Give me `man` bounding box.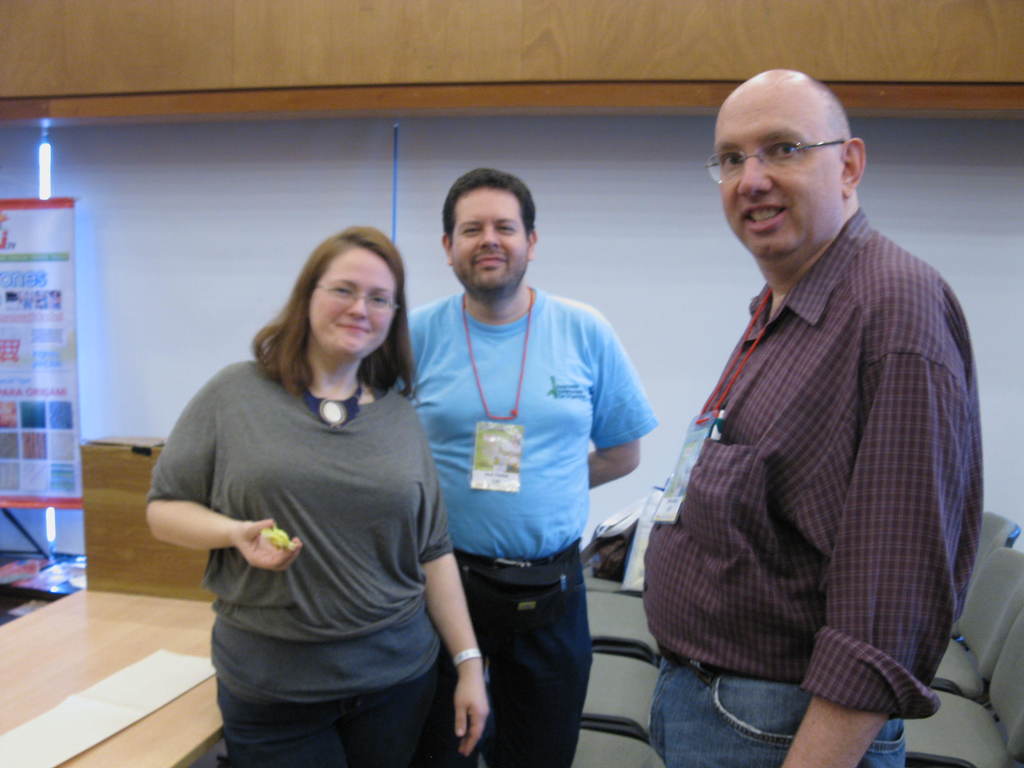
bbox=(635, 67, 984, 767).
